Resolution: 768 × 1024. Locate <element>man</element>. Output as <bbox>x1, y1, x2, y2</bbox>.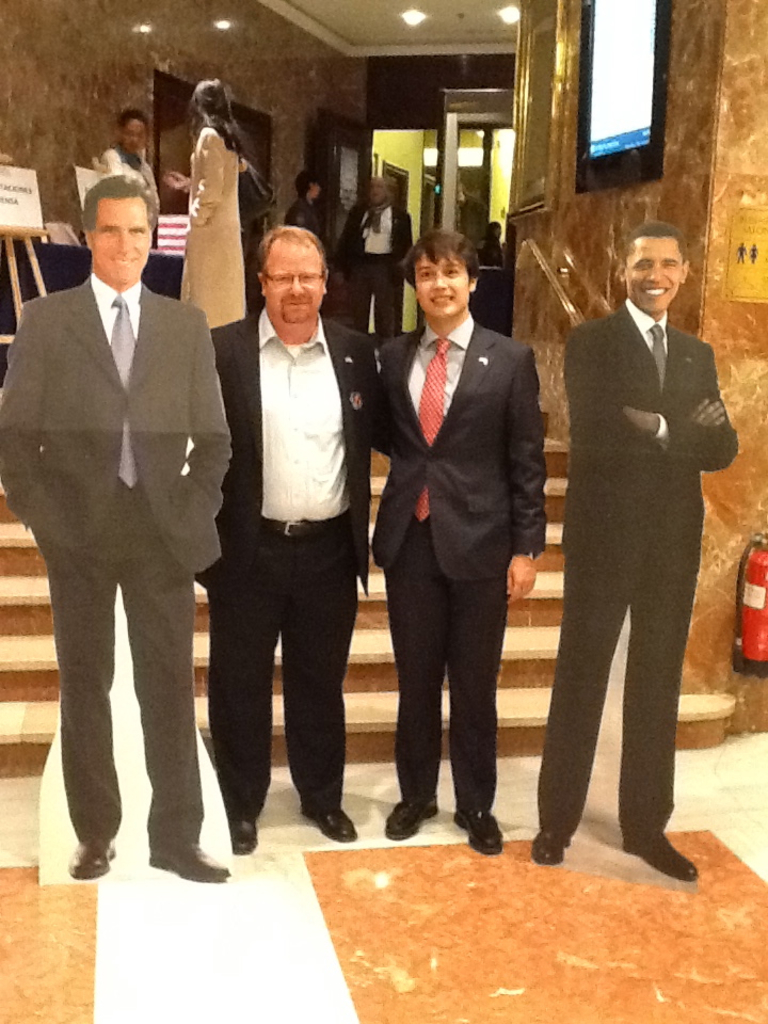
<bbox>283, 166, 326, 243</bbox>.
